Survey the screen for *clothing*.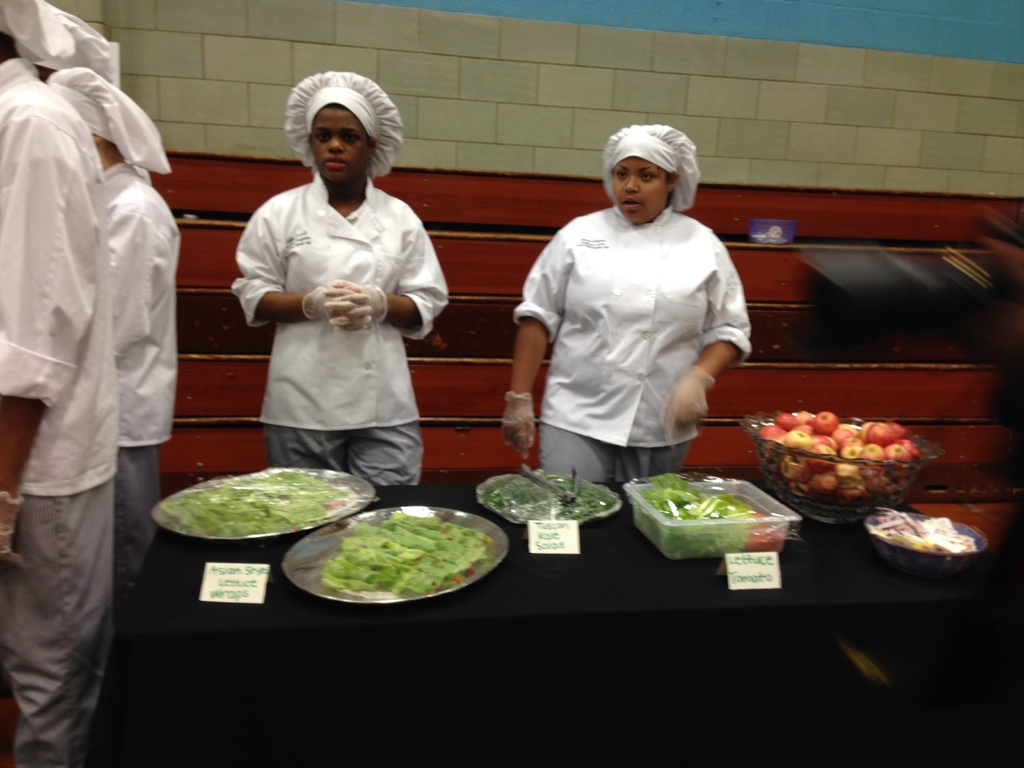
Survey found: [507,193,755,484].
